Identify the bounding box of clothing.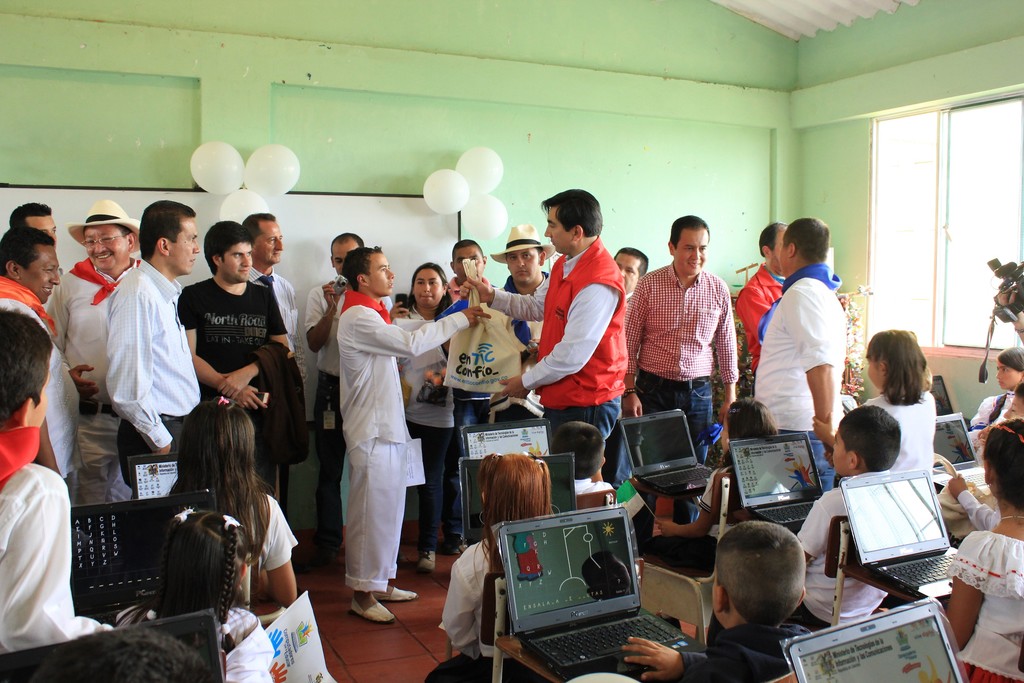
[x1=673, y1=620, x2=801, y2=682].
